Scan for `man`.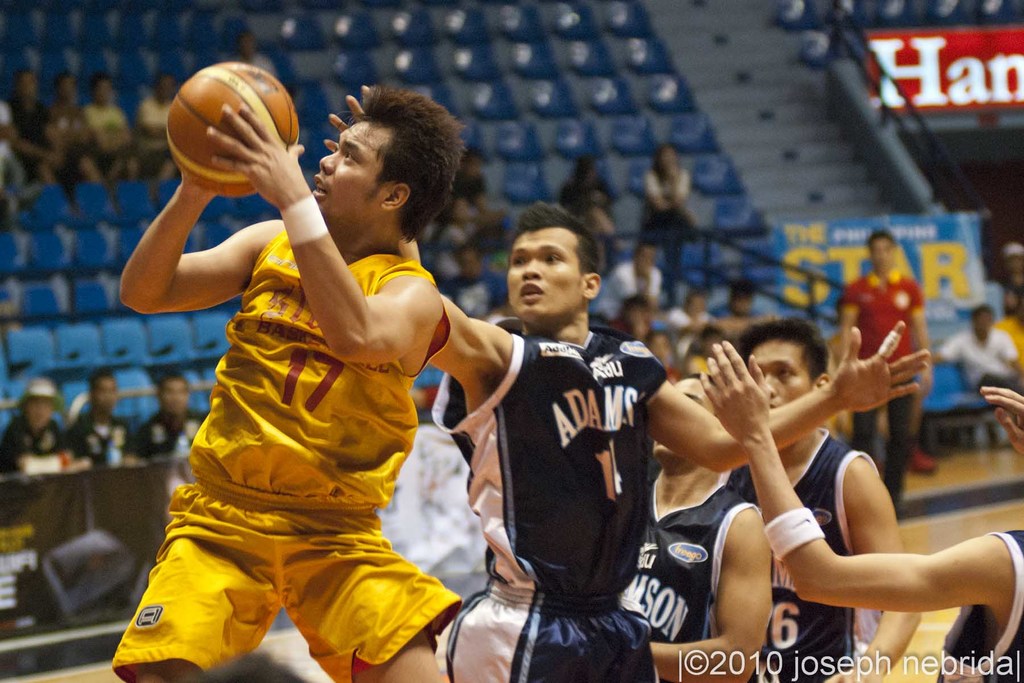
Scan result: left=320, top=108, right=931, bottom=682.
